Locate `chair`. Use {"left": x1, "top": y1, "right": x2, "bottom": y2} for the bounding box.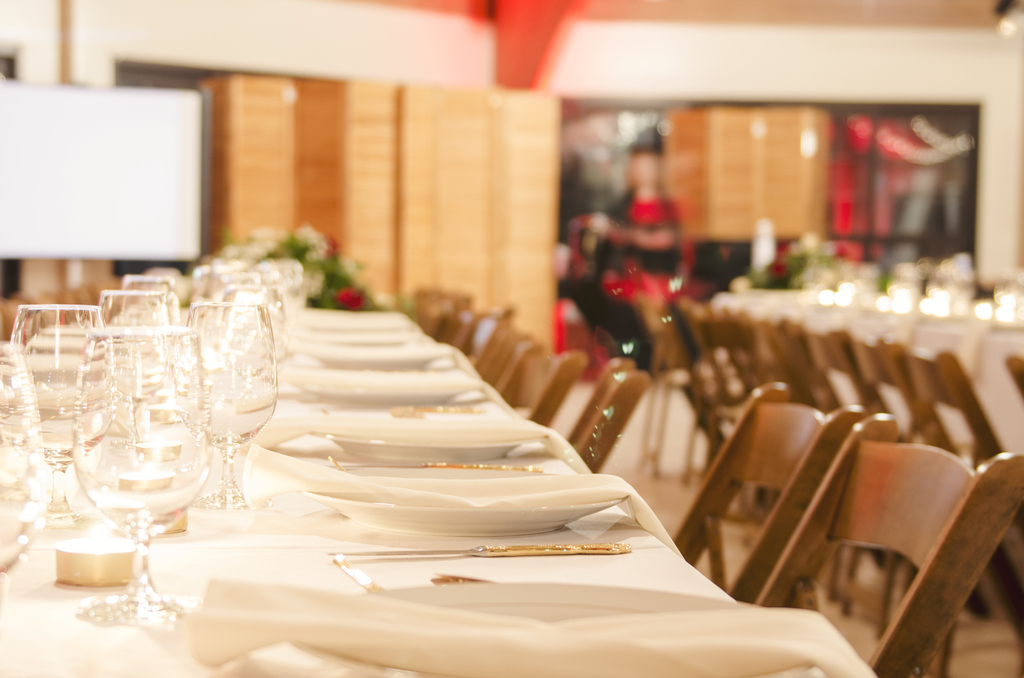
{"left": 485, "top": 339, "right": 588, "bottom": 429}.
